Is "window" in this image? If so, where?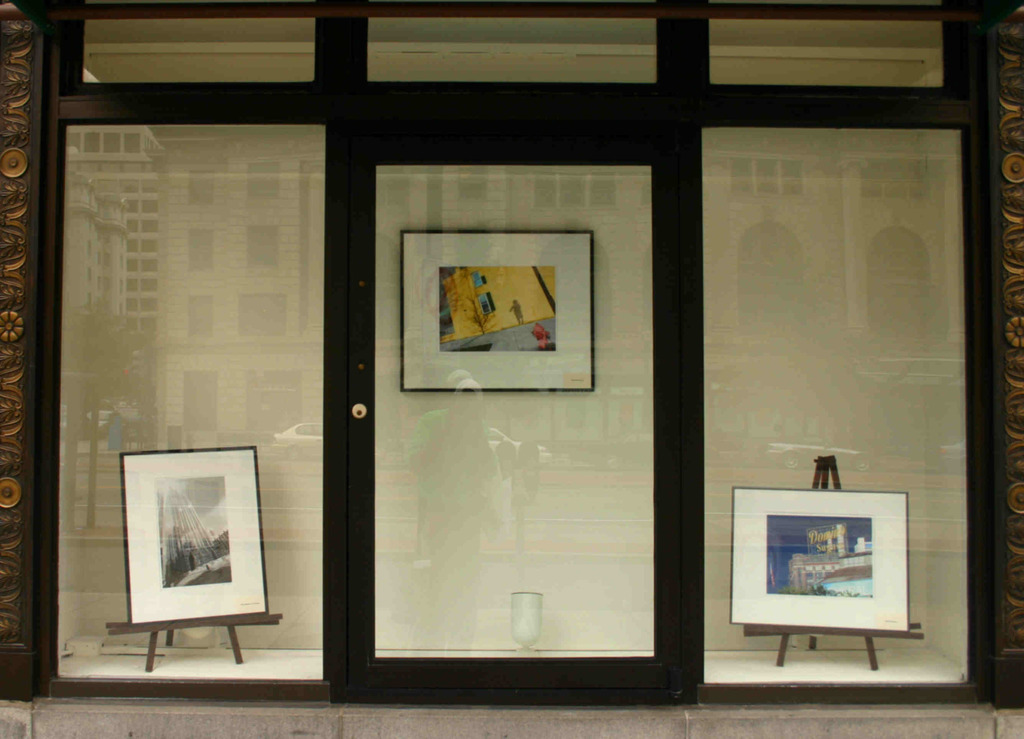
Yes, at [x1=34, y1=0, x2=999, y2=696].
